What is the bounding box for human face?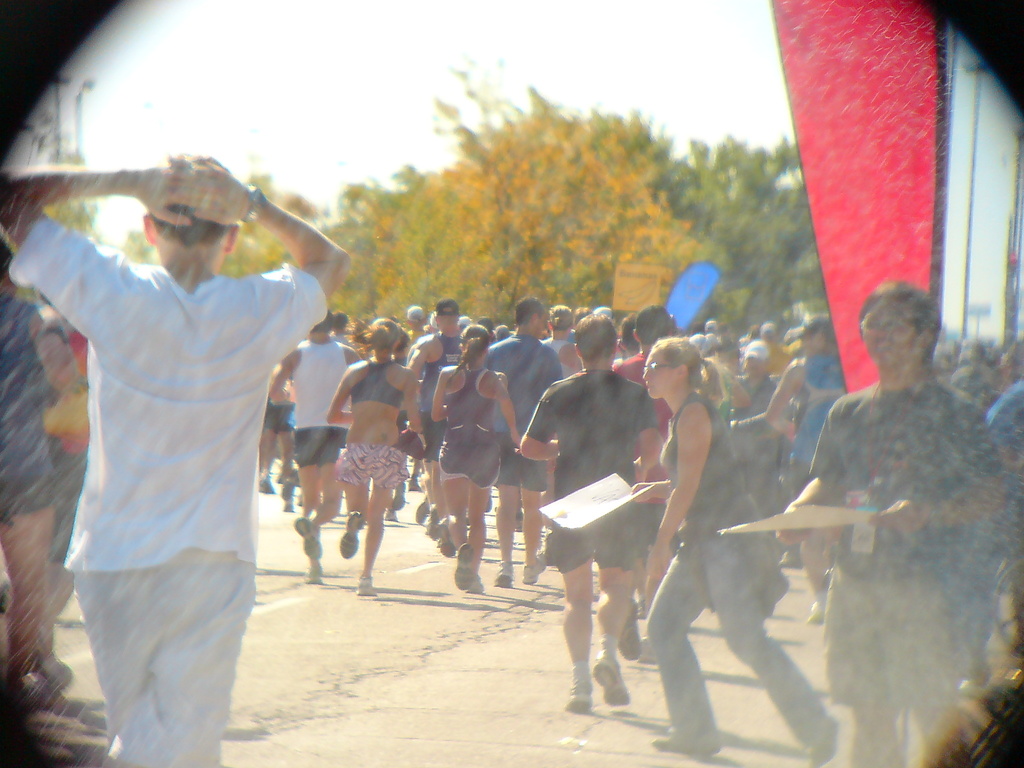
crop(643, 345, 676, 399).
